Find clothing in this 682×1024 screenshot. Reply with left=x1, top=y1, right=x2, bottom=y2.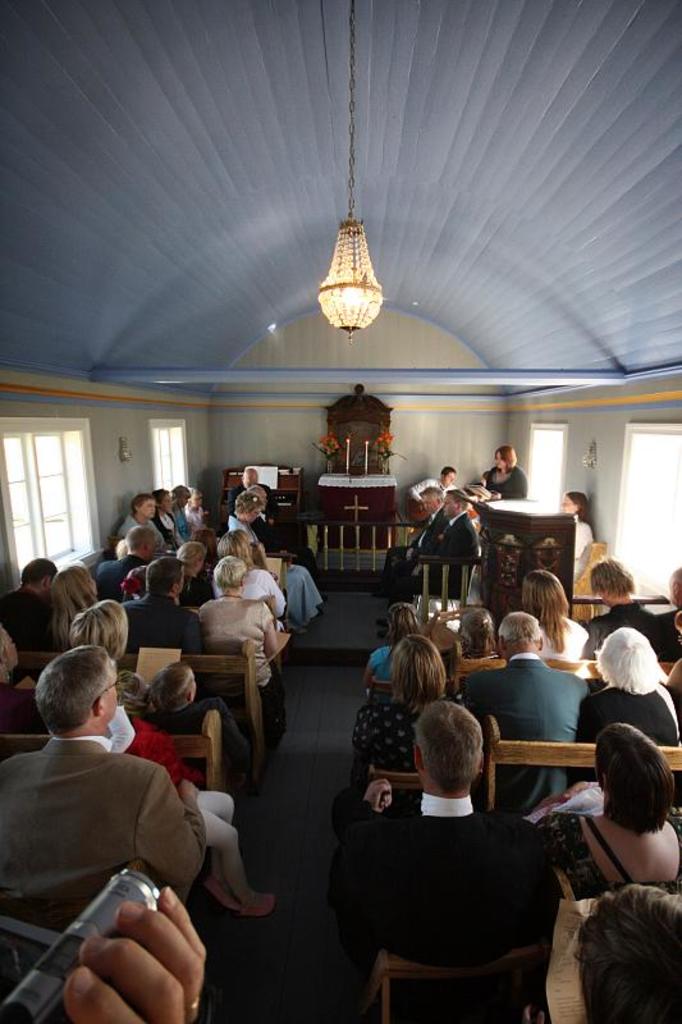
left=223, top=513, right=328, bottom=630.
